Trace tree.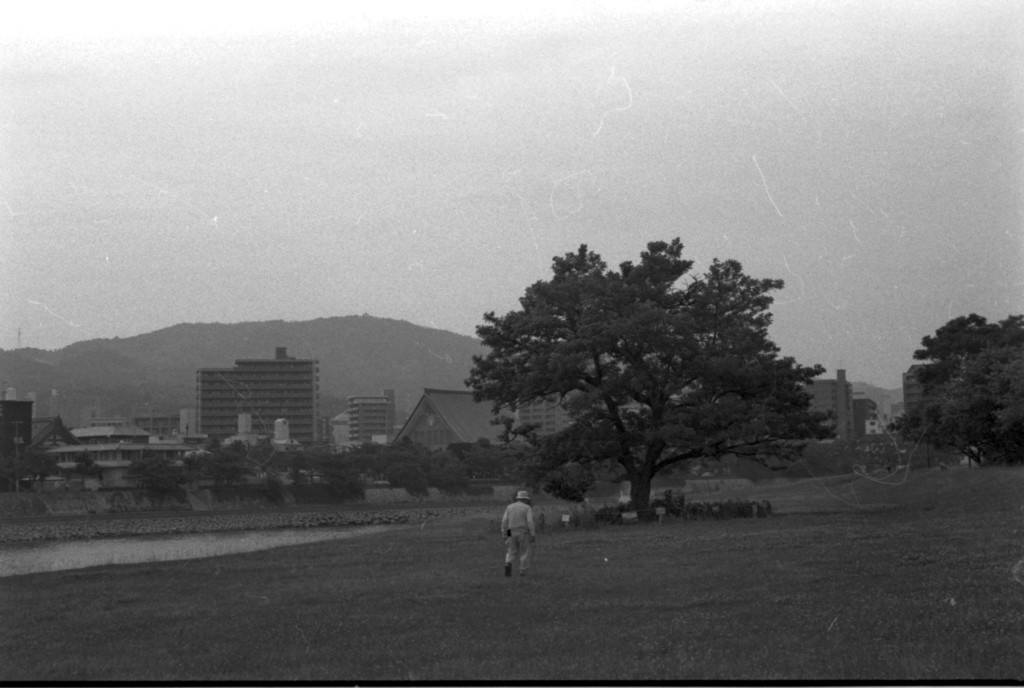
Traced to <box>385,456,431,496</box>.
